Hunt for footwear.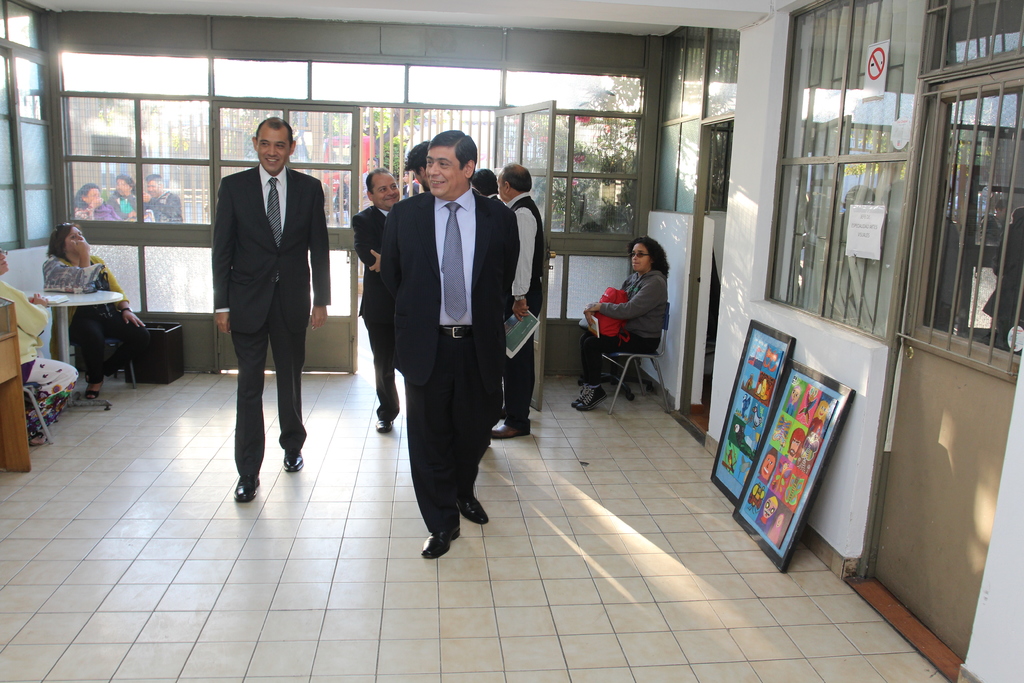
Hunted down at [left=576, top=384, right=607, bottom=407].
